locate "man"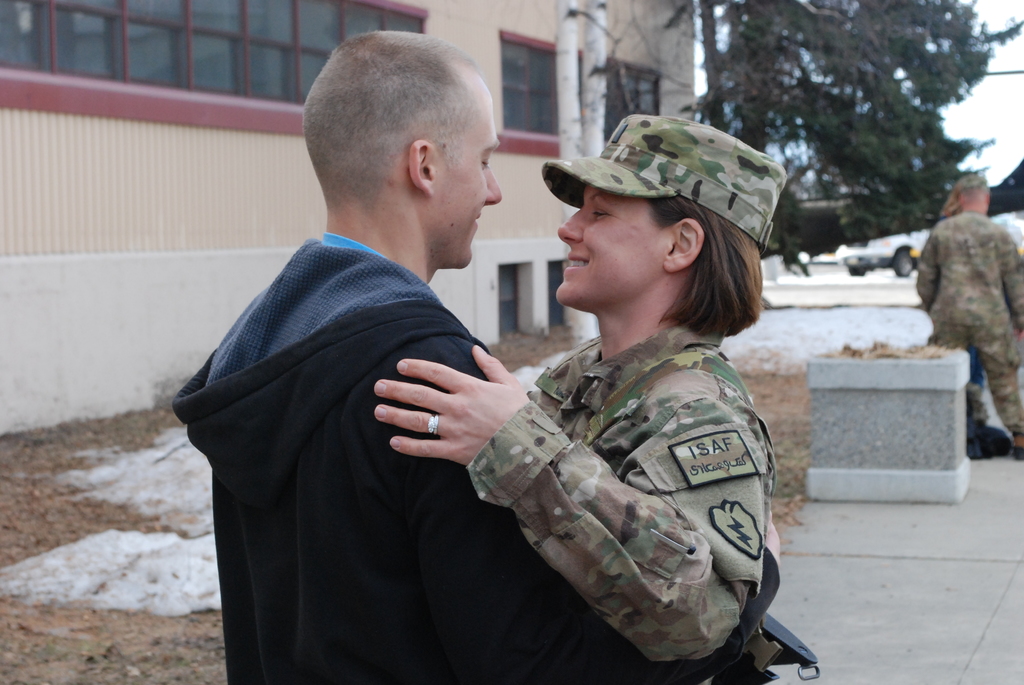
pyautogui.locateOnScreen(915, 174, 1023, 457)
